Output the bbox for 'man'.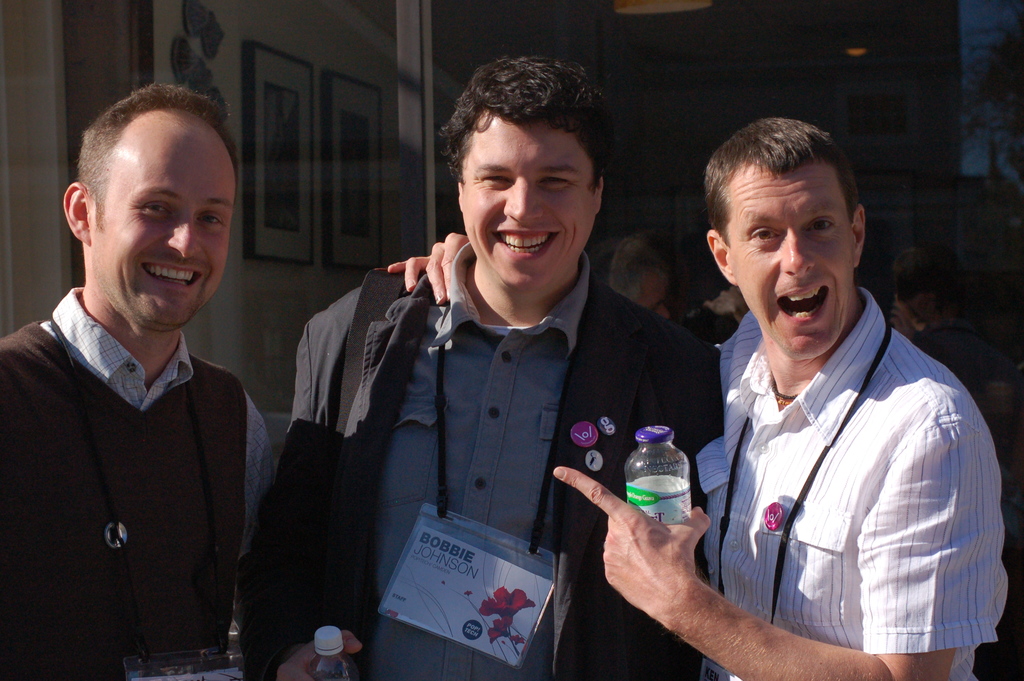
pyautogui.locateOnScreen(1, 98, 282, 666).
